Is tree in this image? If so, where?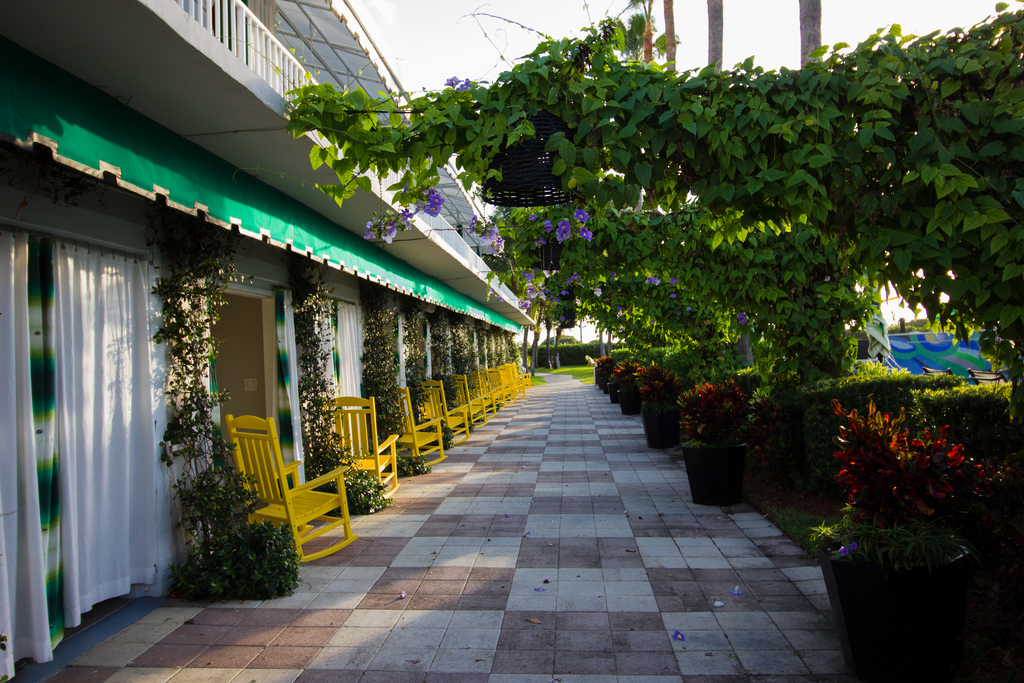
Yes, at box=[401, 310, 444, 449].
